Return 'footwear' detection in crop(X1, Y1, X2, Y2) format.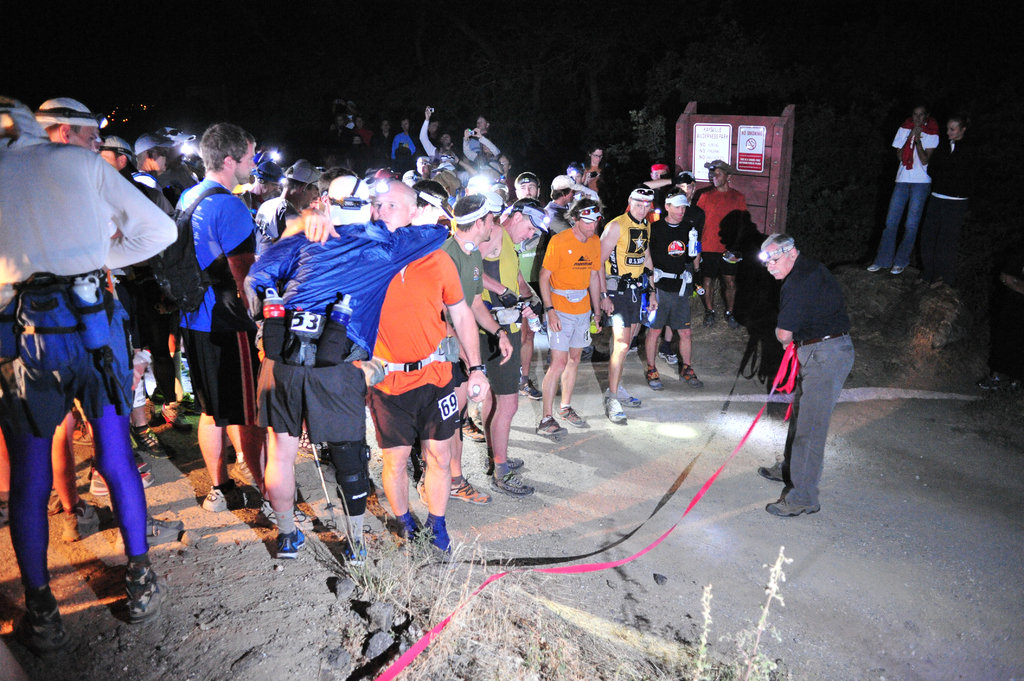
crop(534, 415, 568, 443).
